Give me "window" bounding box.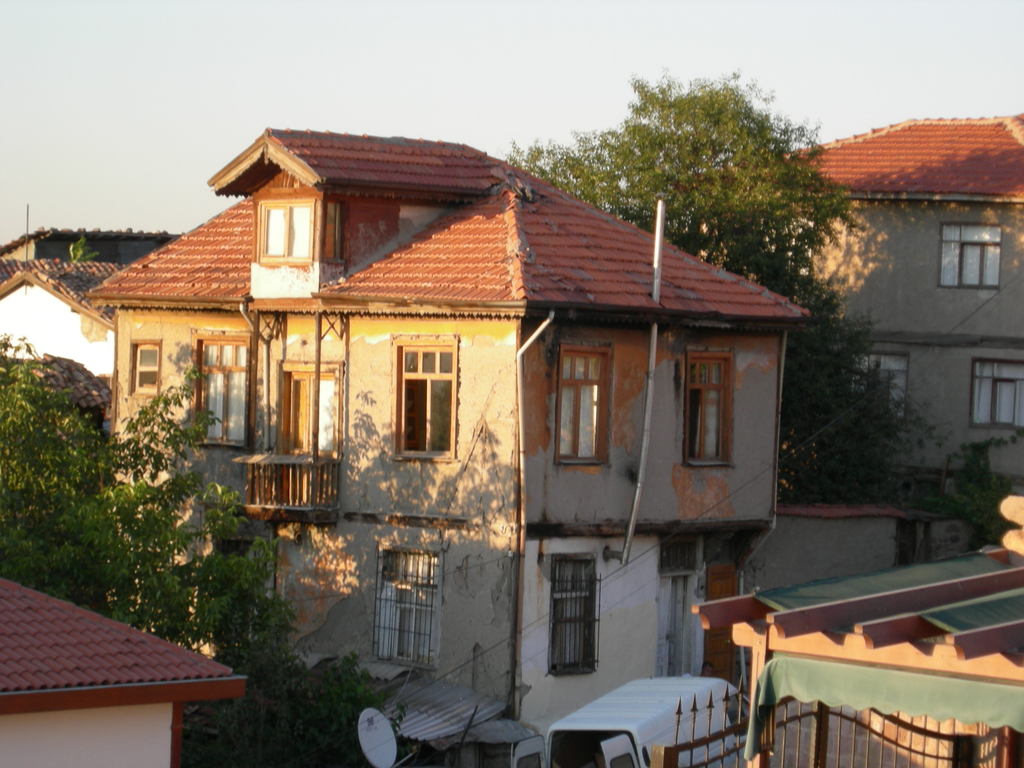
{"left": 369, "top": 552, "right": 445, "bottom": 664}.
